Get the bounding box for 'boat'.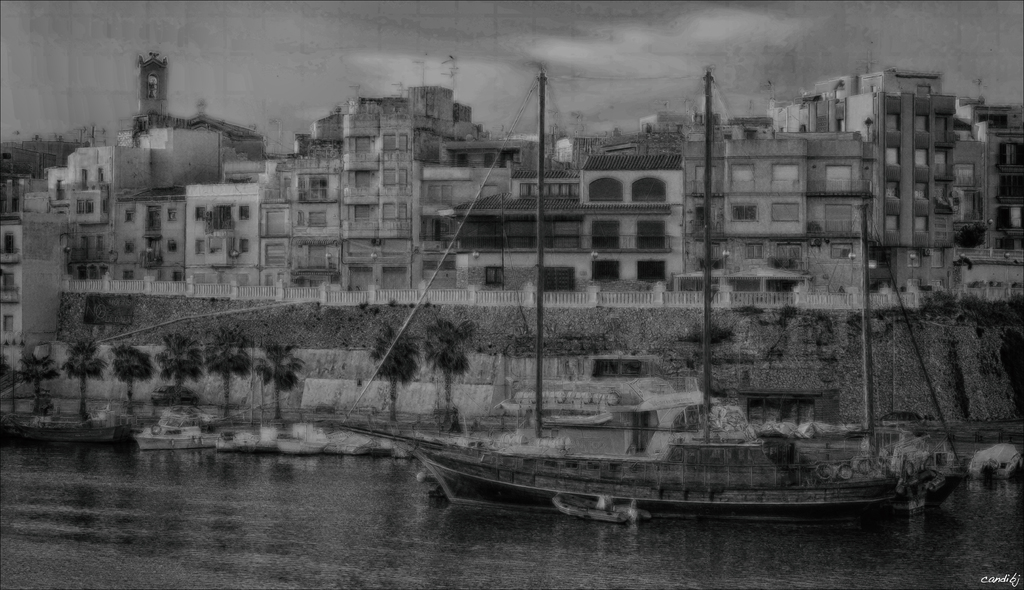
[x1=131, y1=415, x2=233, y2=456].
